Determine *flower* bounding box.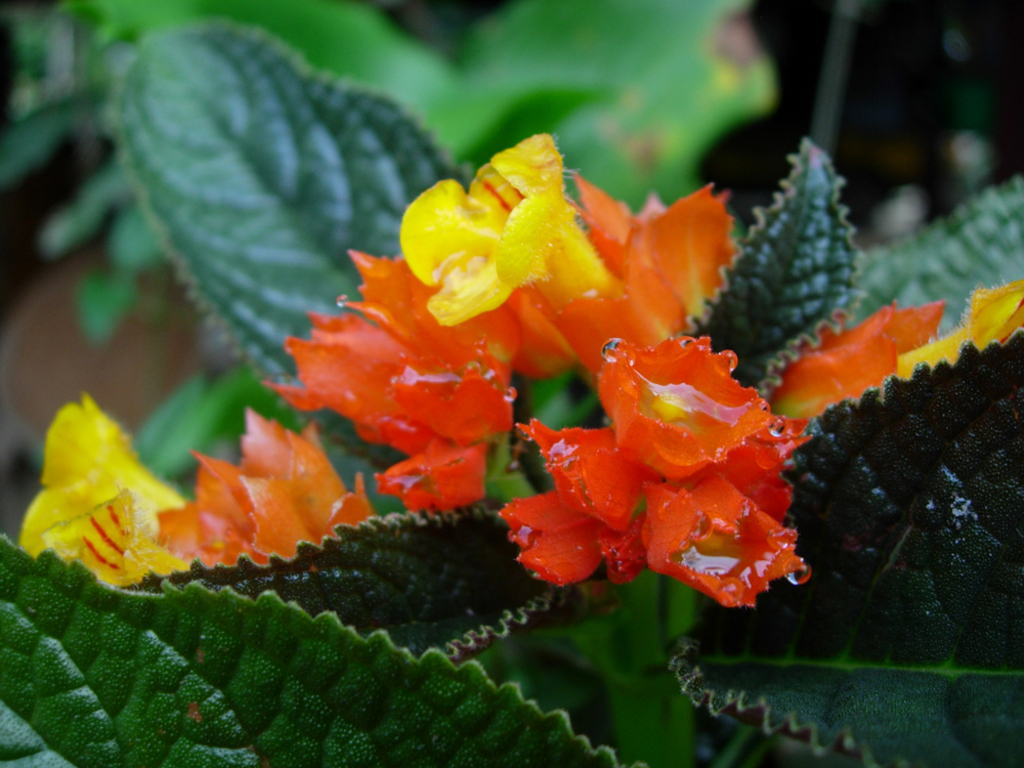
Determined: box=[755, 299, 939, 428].
